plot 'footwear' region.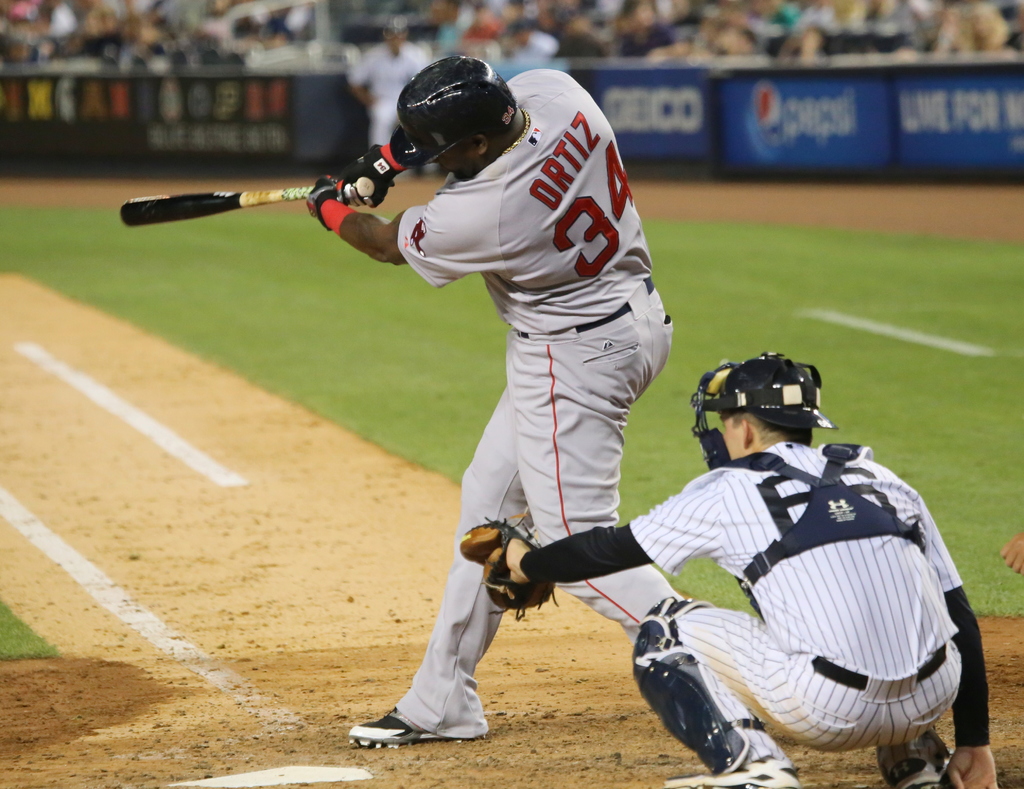
Plotted at (left=668, top=758, right=786, bottom=788).
